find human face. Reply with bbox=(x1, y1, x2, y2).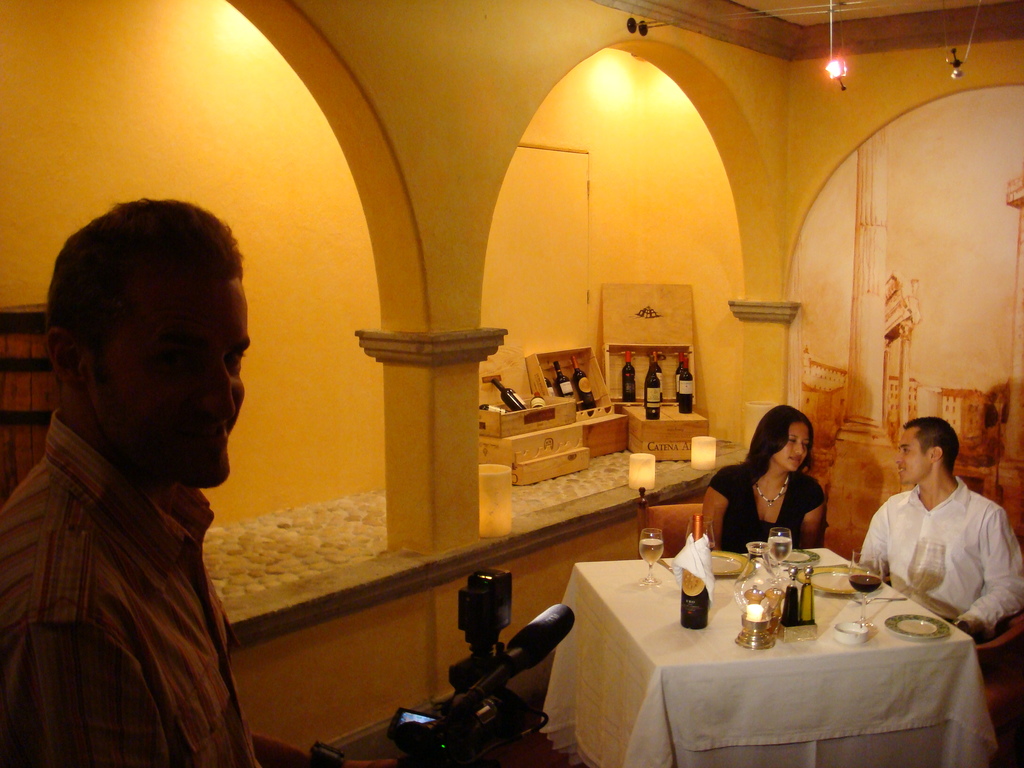
bbox=(93, 282, 251, 490).
